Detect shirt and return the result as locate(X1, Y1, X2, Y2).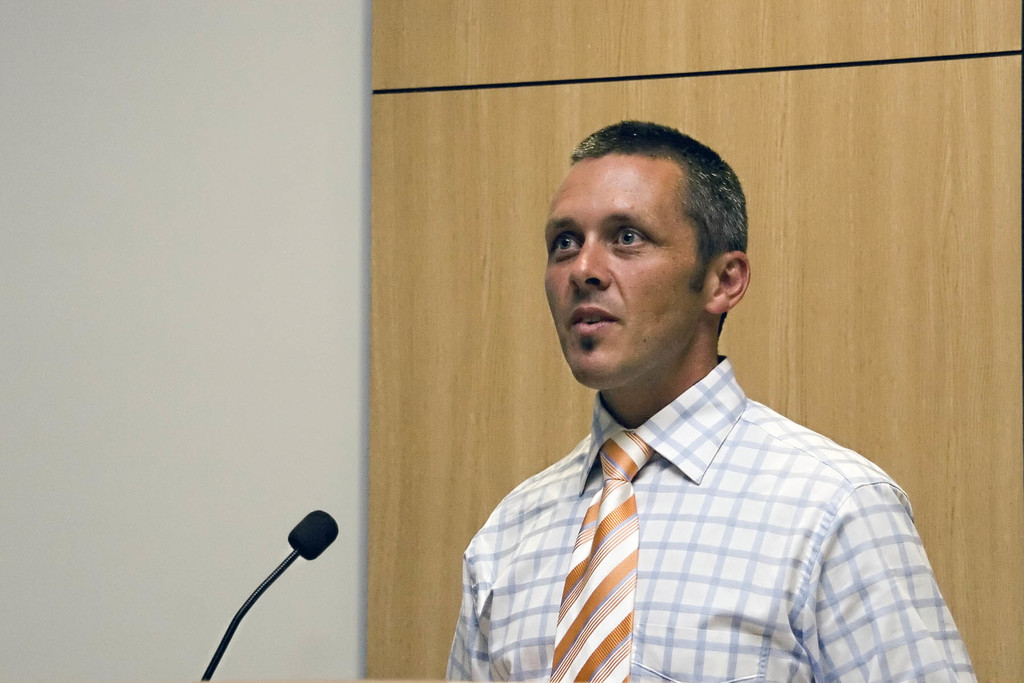
locate(426, 329, 988, 682).
